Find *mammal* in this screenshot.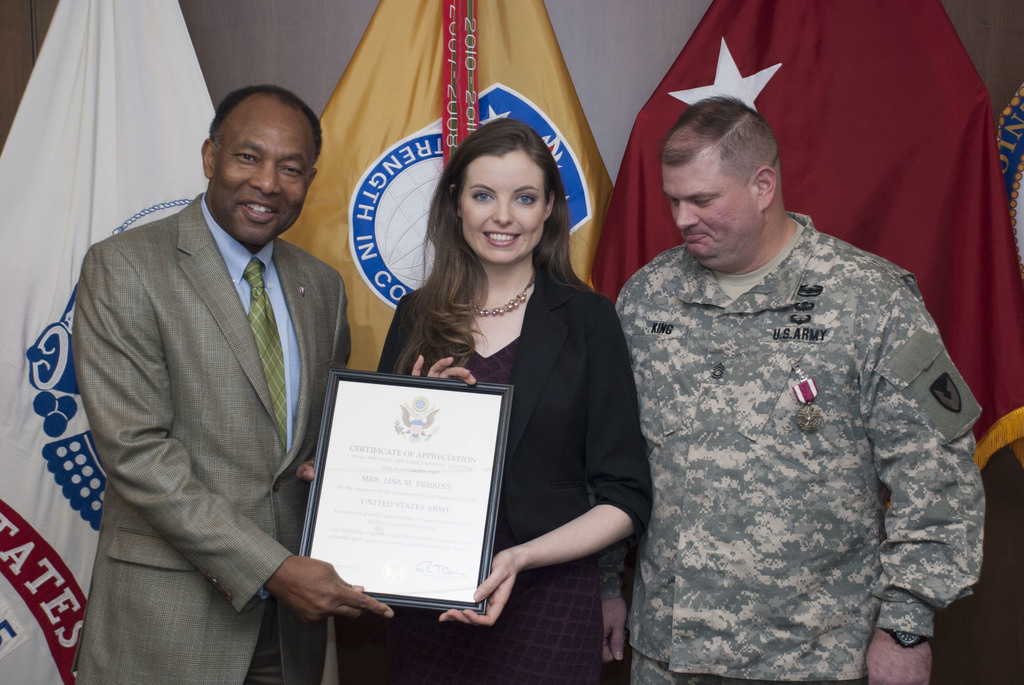
The bounding box for *mammal* is select_region(67, 86, 399, 684).
